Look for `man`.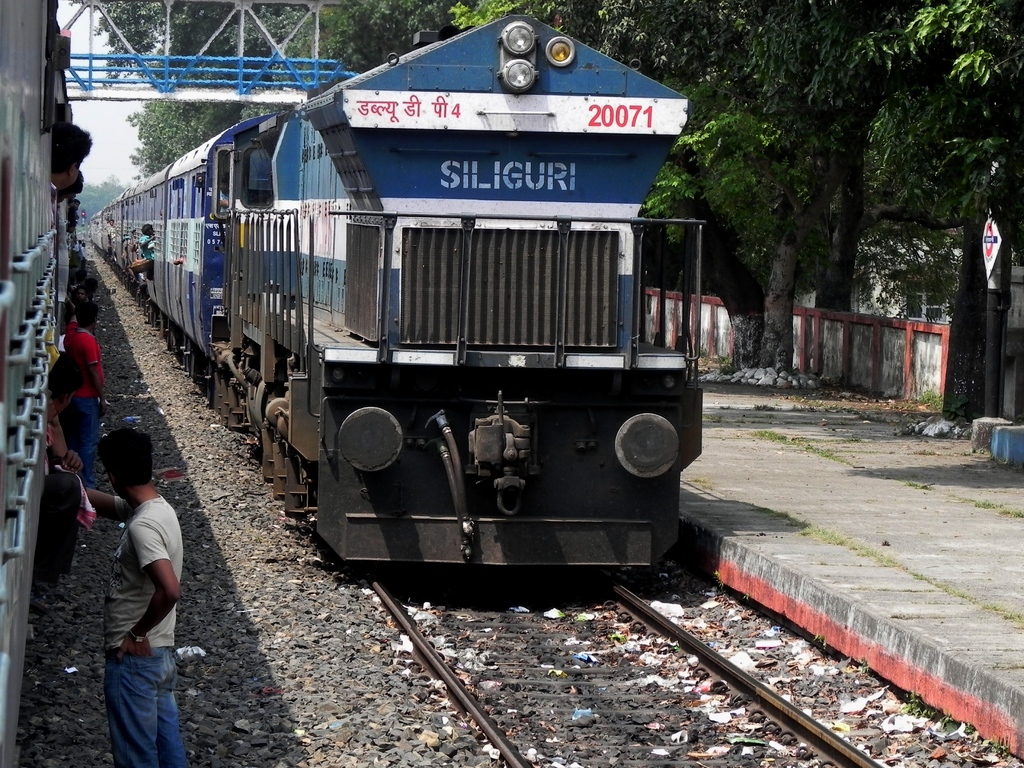
Found: 67:420:176:767.
